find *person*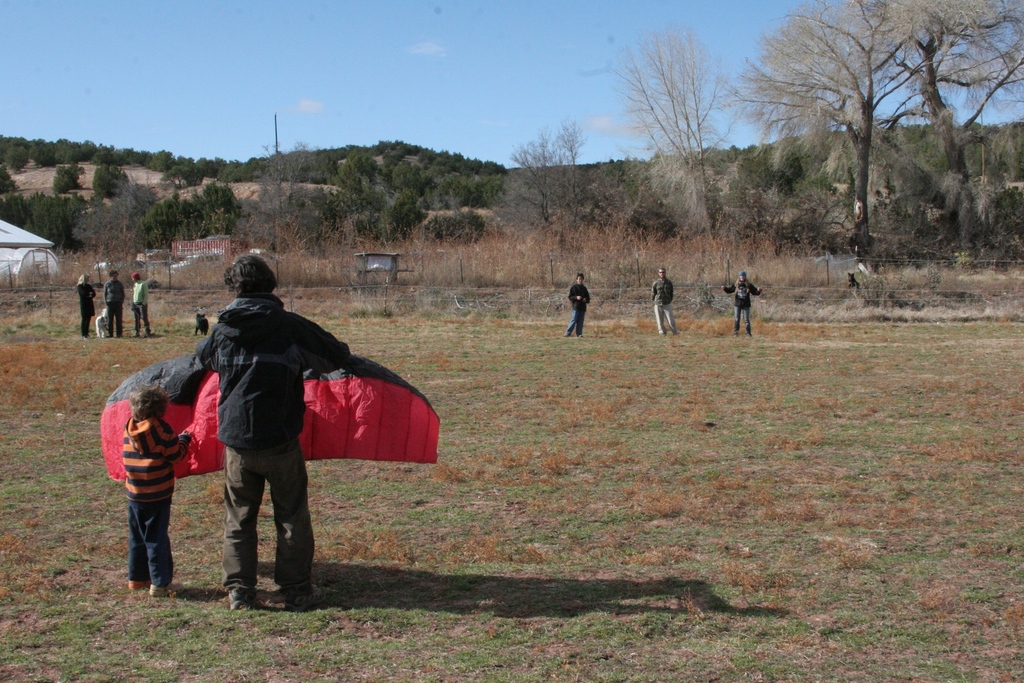
105, 263, 123, 338
